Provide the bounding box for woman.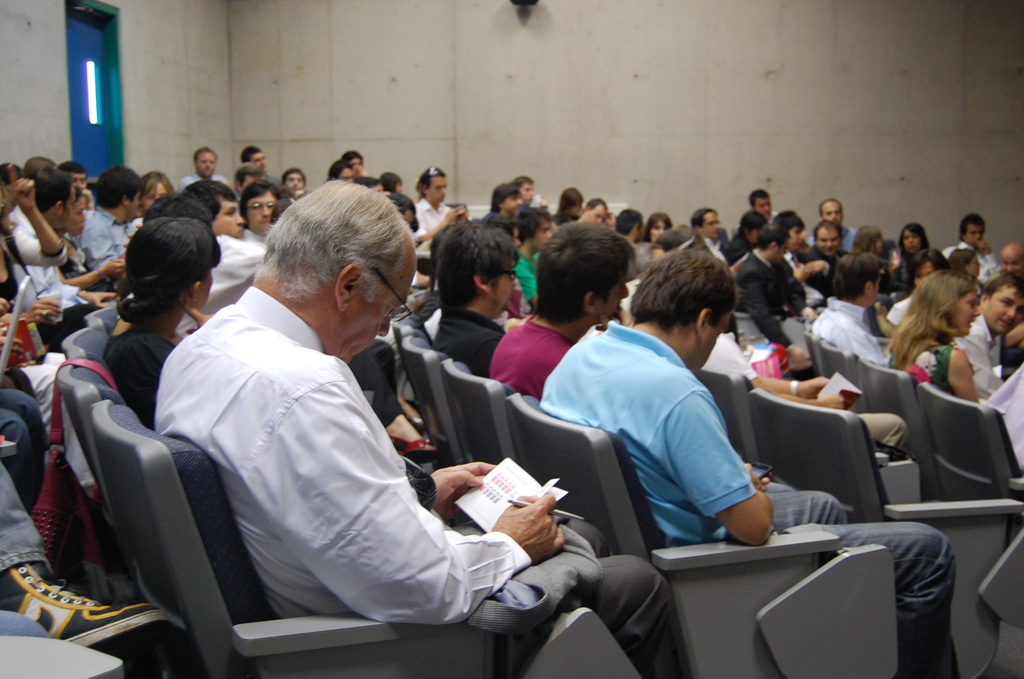
bbox=[58, 186, 125, 297].
